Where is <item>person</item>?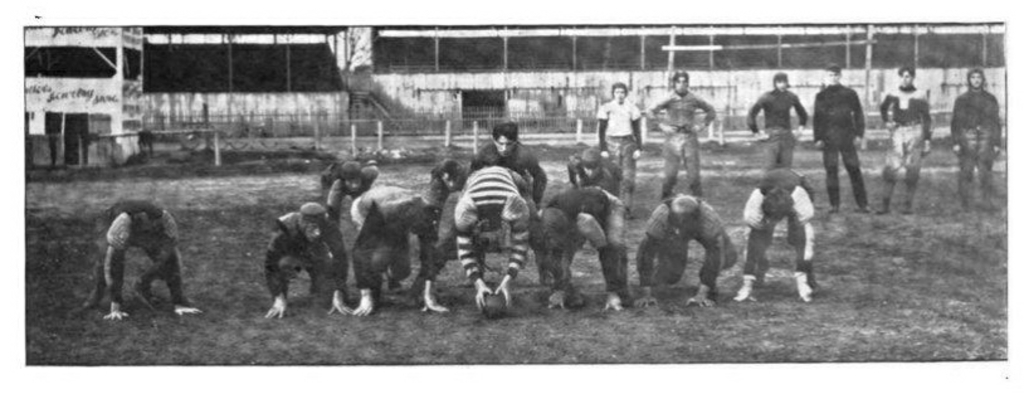
<box>761,161,815,290</box>.
